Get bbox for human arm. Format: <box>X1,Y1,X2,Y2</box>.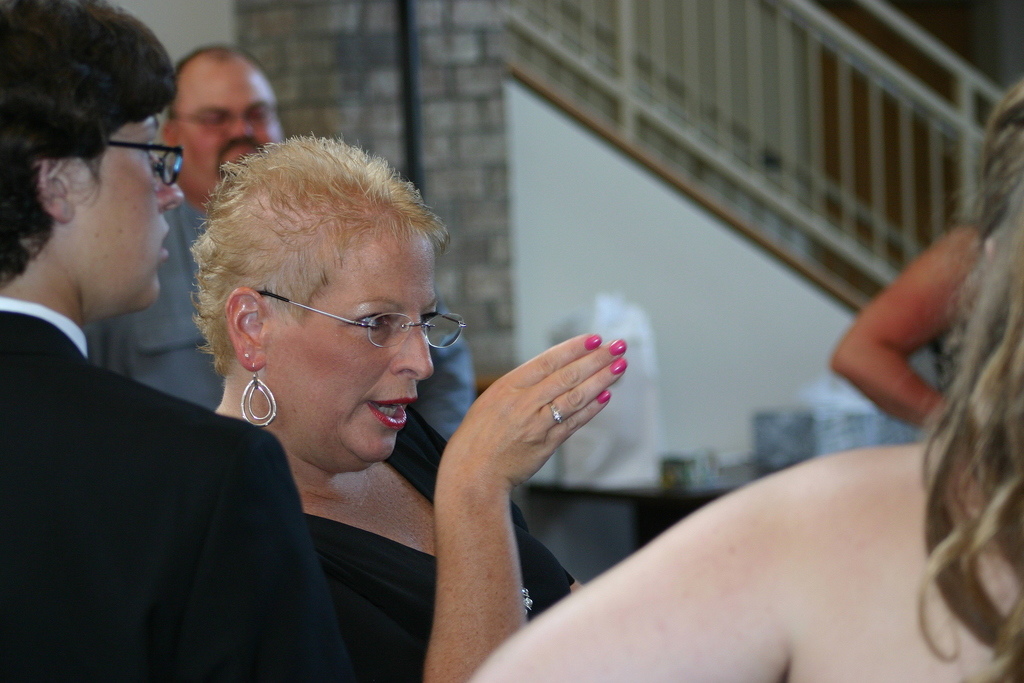
<box>178,426,348,682</box>.
